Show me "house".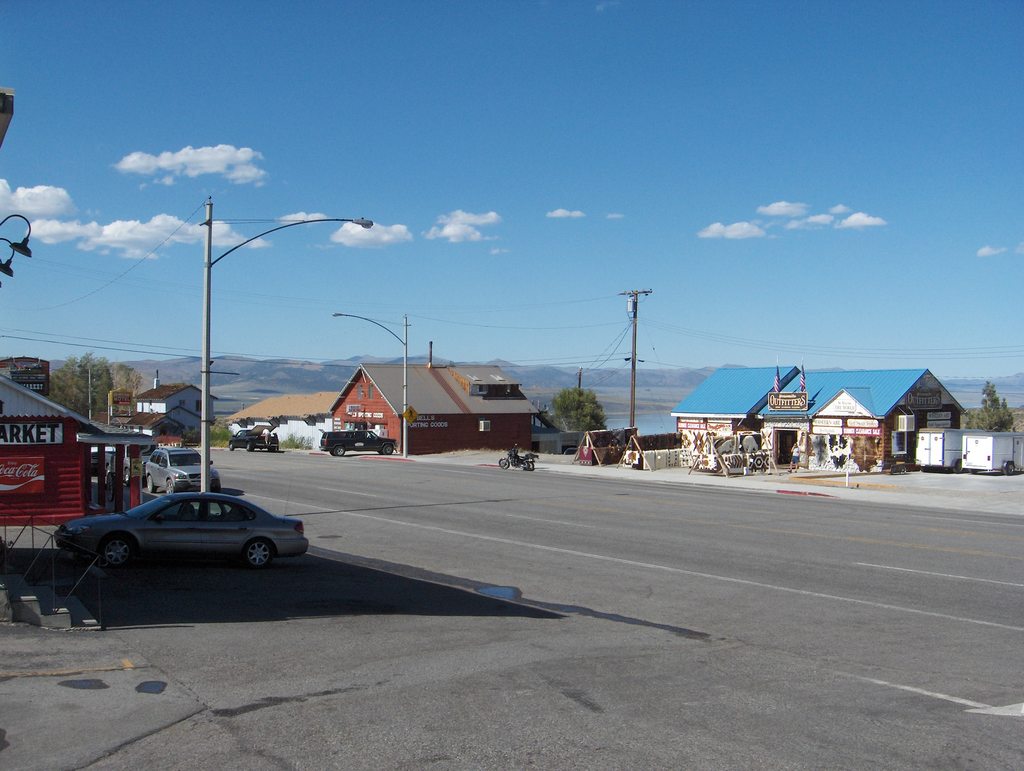
"house" is here: x1=327 y1=339 x2=545 y2=449.
